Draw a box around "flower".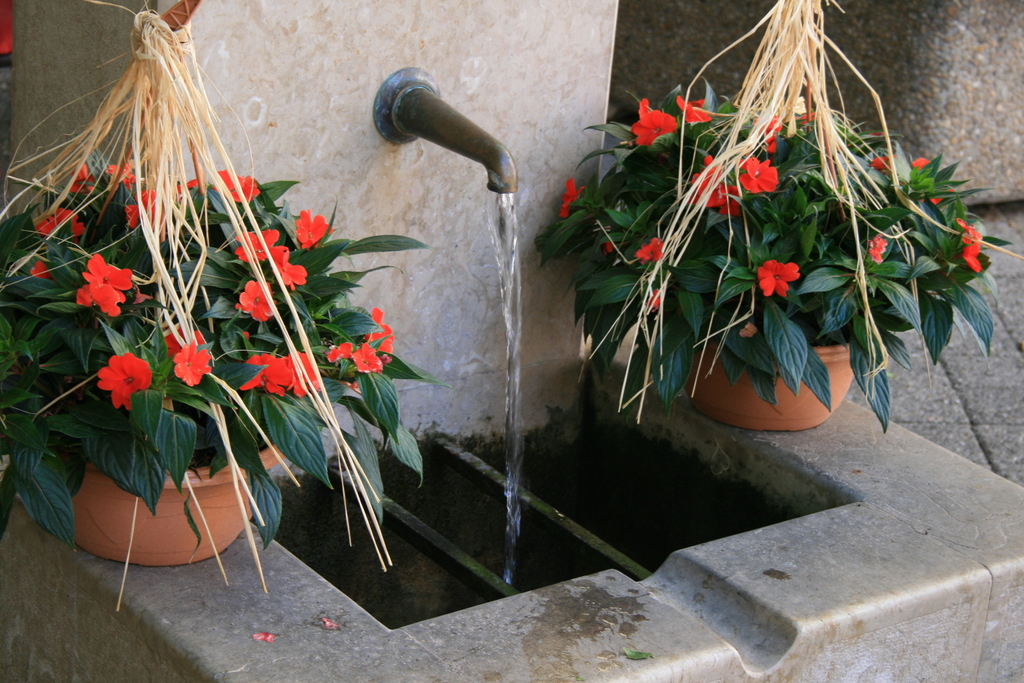
crop(560, 176, 585, 215).
